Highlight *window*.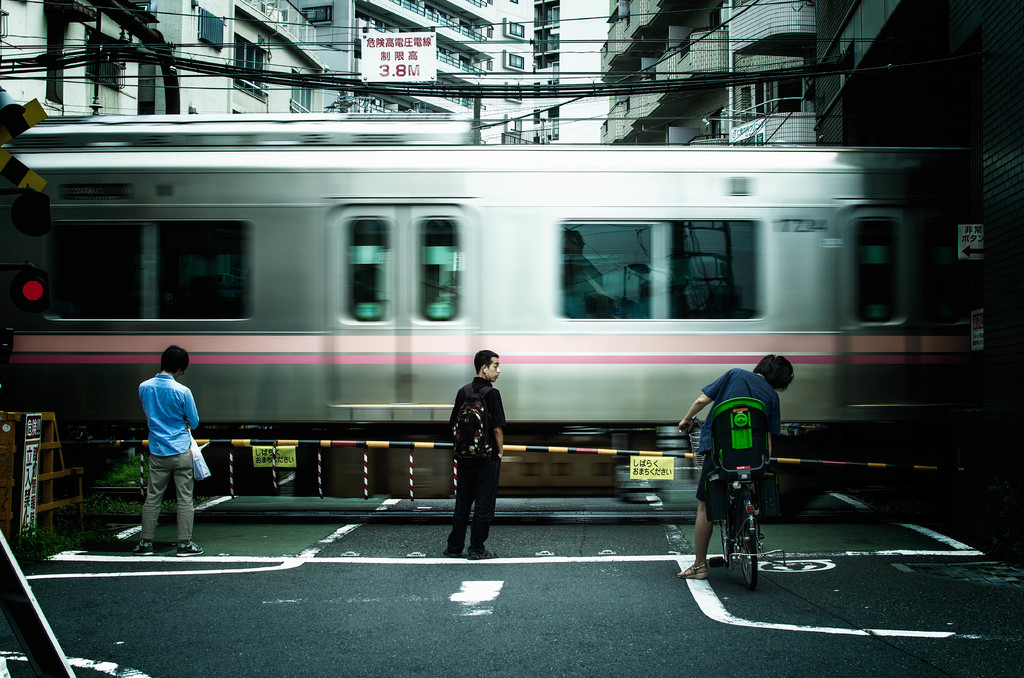
Highlighted region: x1=348 y1=214 x2=390 y2=321.
